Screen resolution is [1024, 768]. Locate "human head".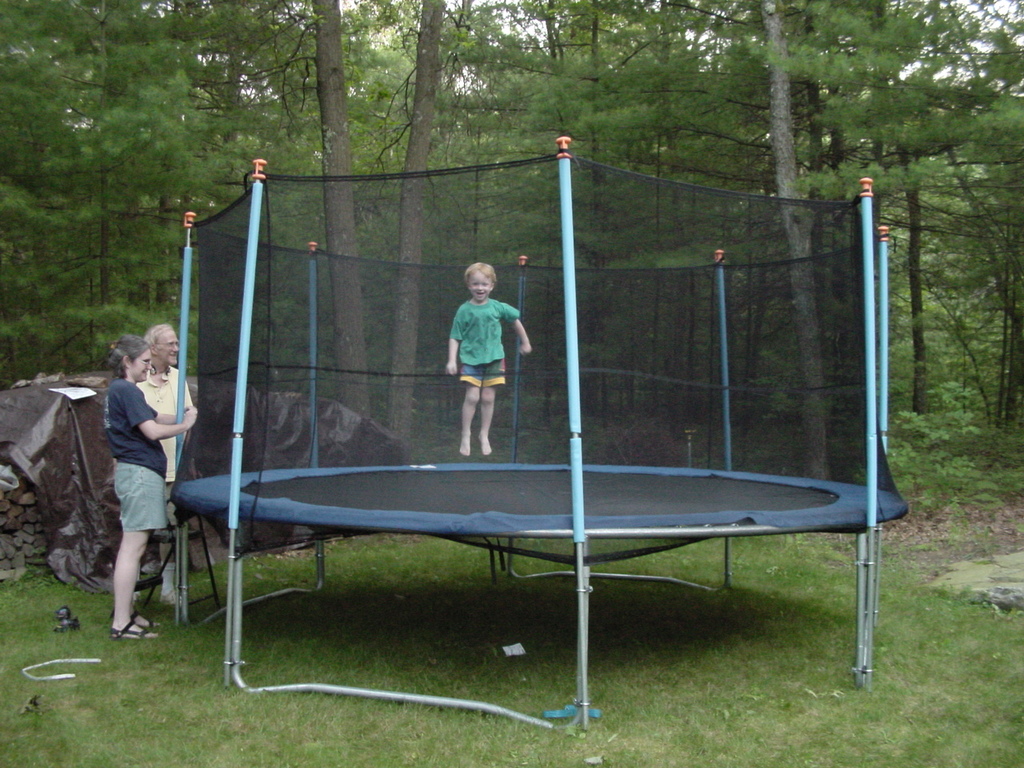
left=109, top=334, right=153, bottom=382.
